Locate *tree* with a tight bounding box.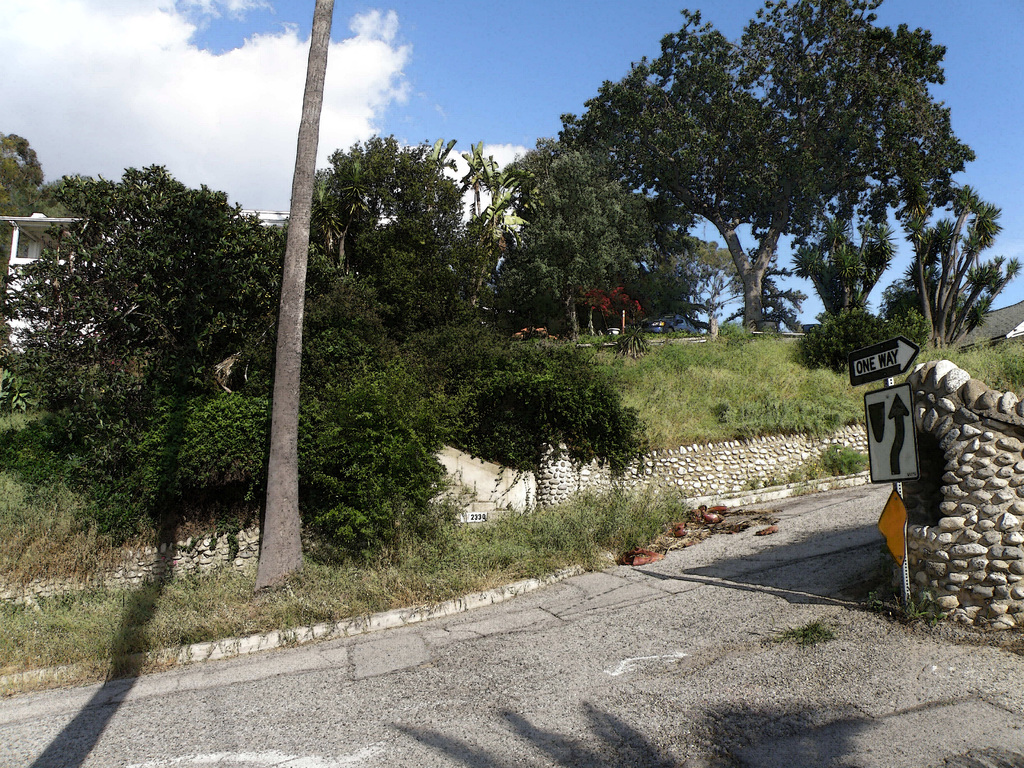
rect(263, 0, 344, 596).
